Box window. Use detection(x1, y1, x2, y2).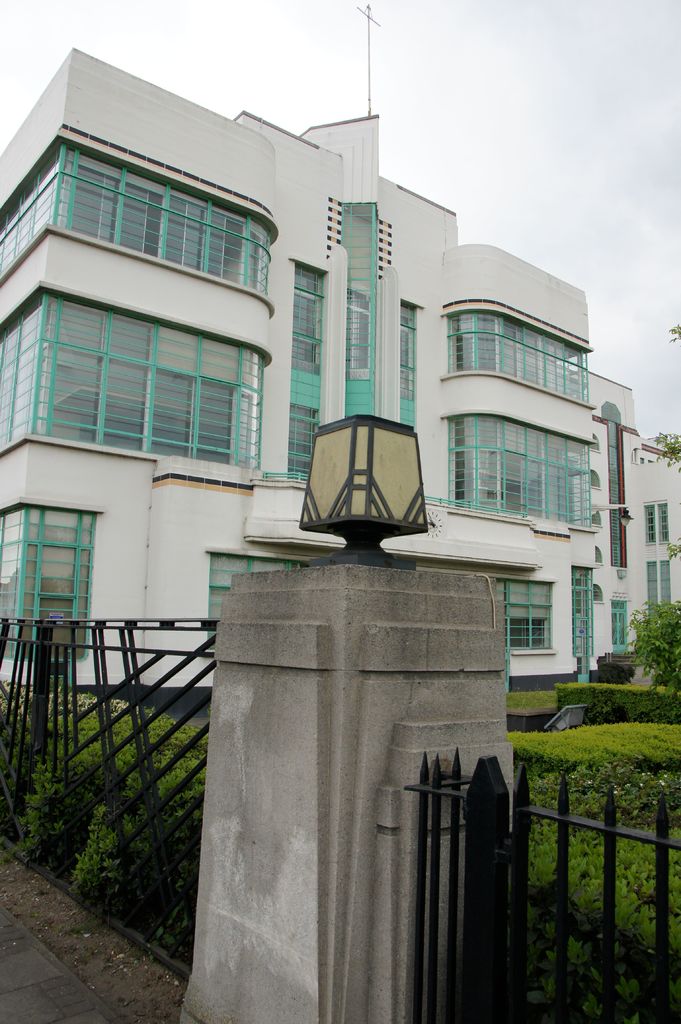
detection(644, 557, 675, 629).
